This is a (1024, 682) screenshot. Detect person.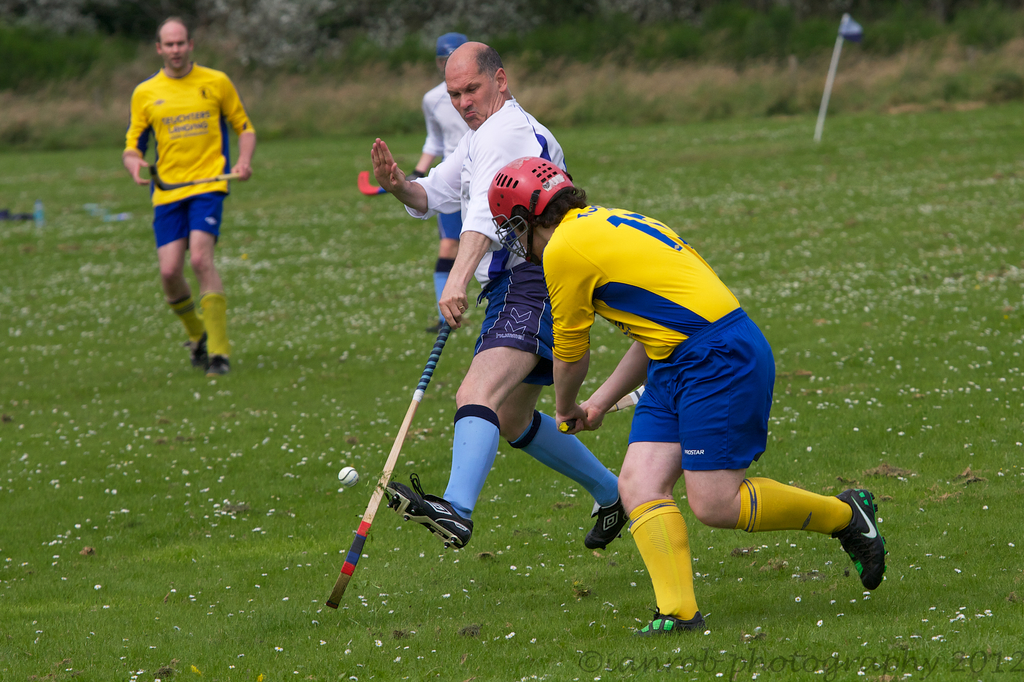
[x1=121, y1=12, x2=250, y2=392].
